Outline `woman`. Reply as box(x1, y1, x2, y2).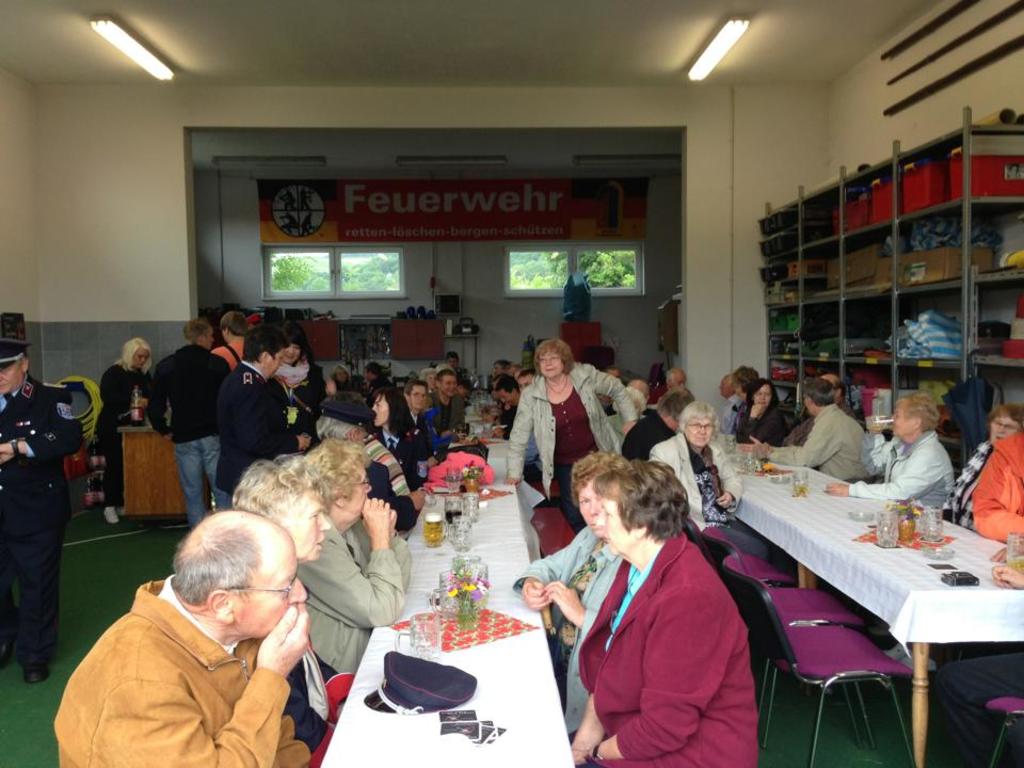
box(508, 448, 644, 700).
